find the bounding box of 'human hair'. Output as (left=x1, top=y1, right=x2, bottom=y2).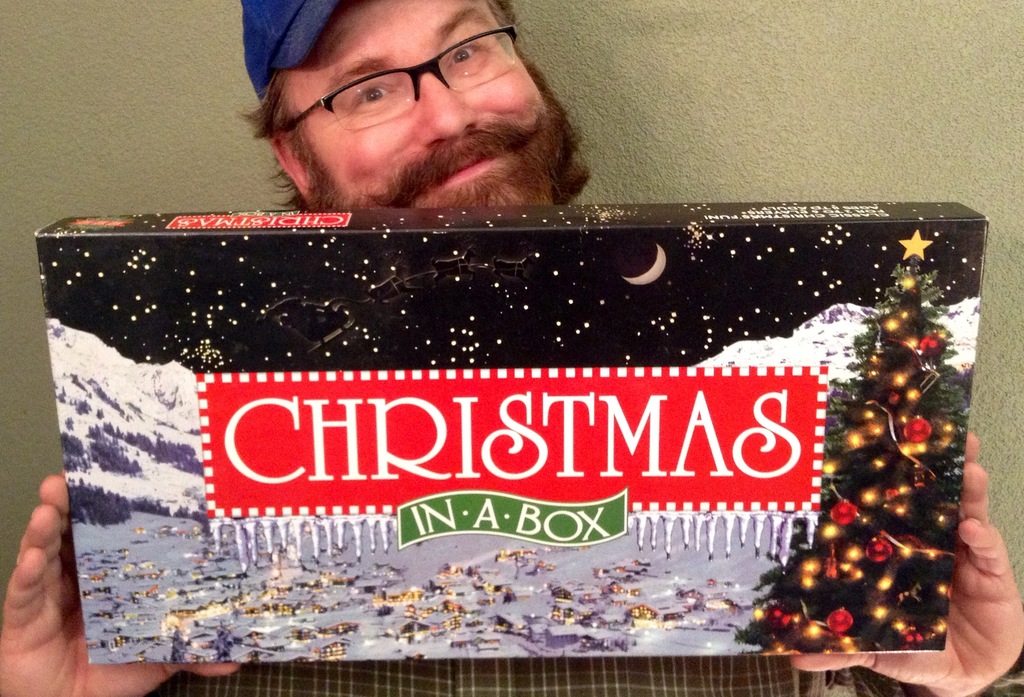
(left=232, top=65, right=303, bottom=214).
